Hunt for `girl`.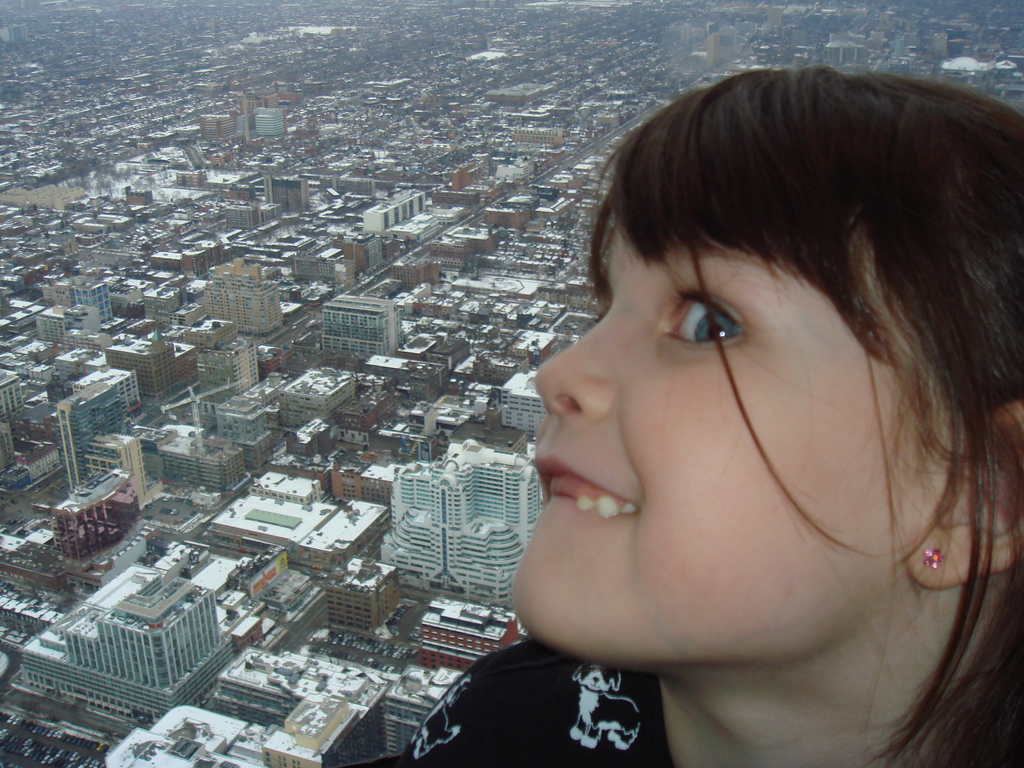
Hunted down at select_region(402, 64, 1023, 767).
